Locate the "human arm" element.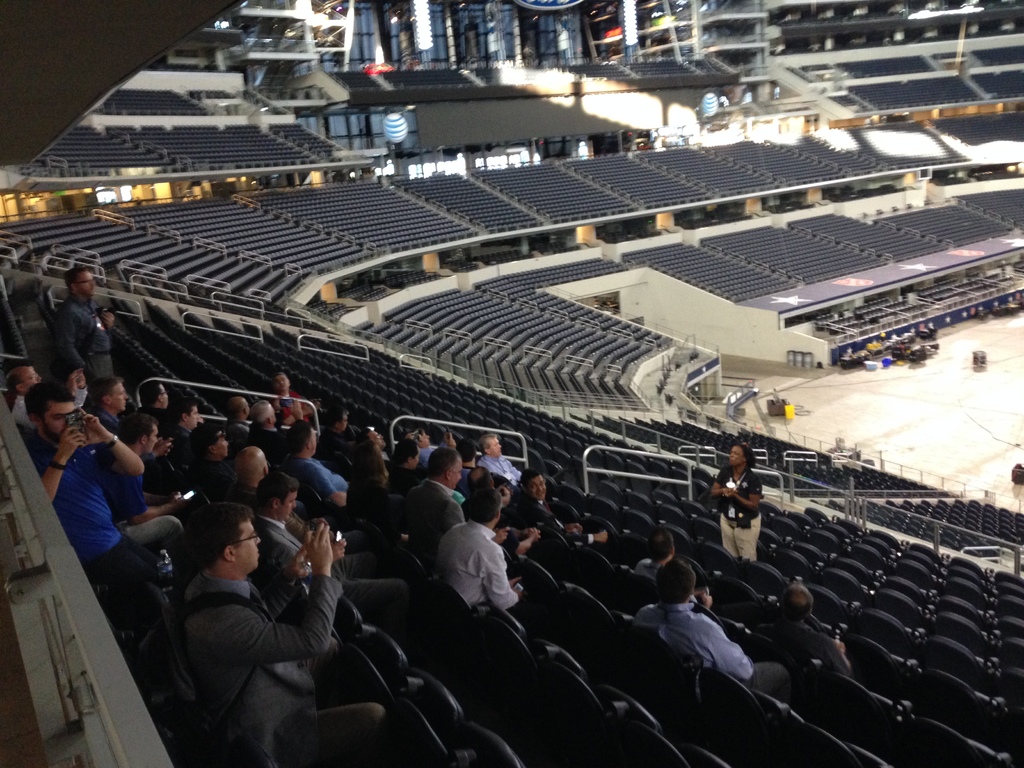
Element bbox: region(101, 309, 116, 331).
